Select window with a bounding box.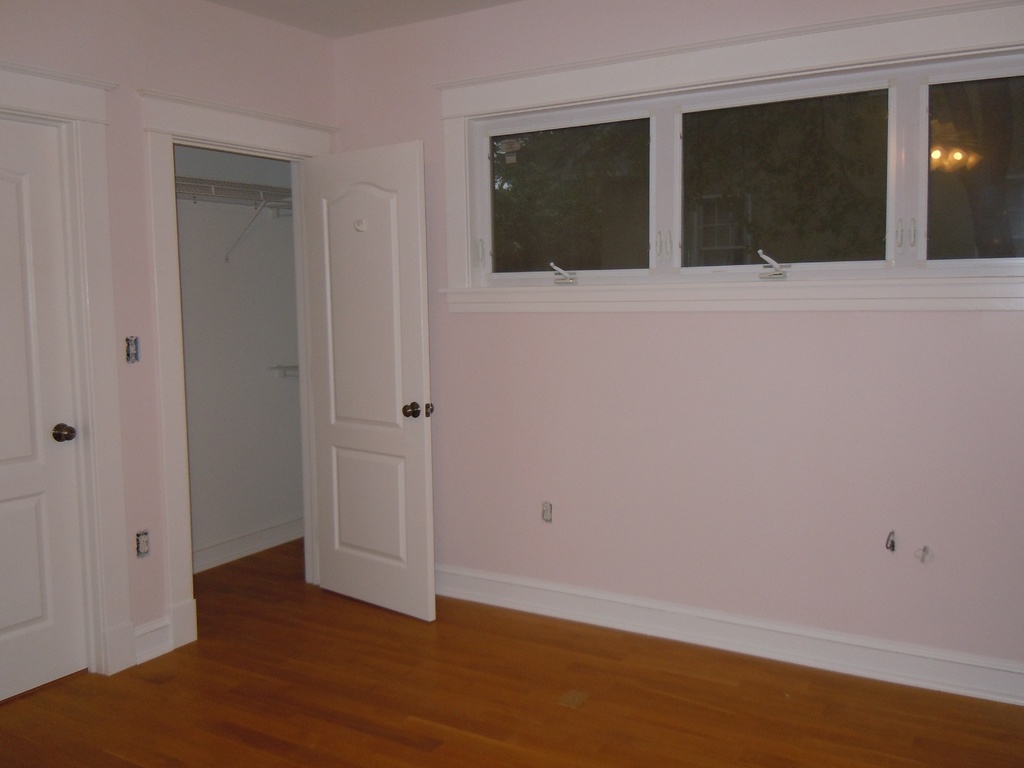
<region>465, 53, 1022, 282</region>.
